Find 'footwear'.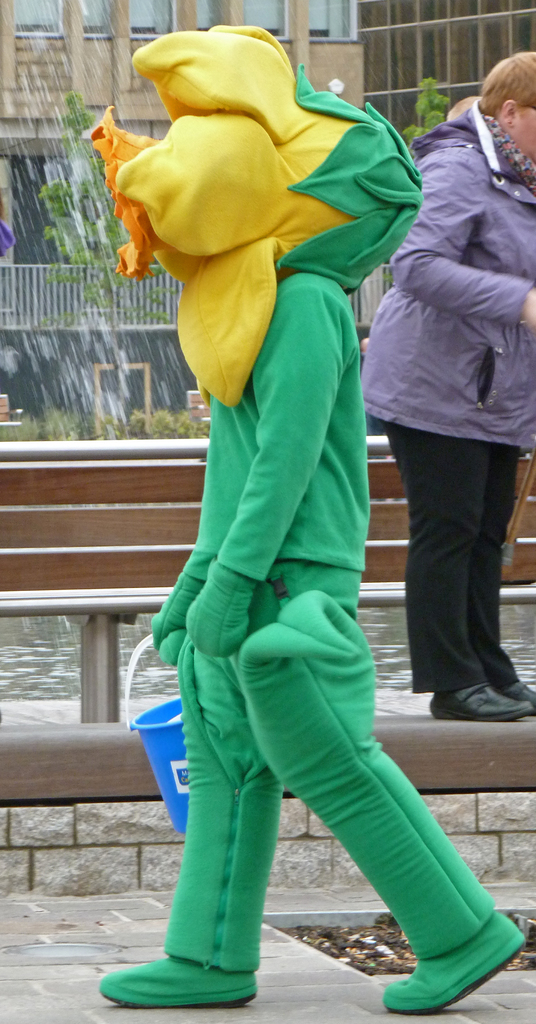
detection(93, 941, 272, 1020).
